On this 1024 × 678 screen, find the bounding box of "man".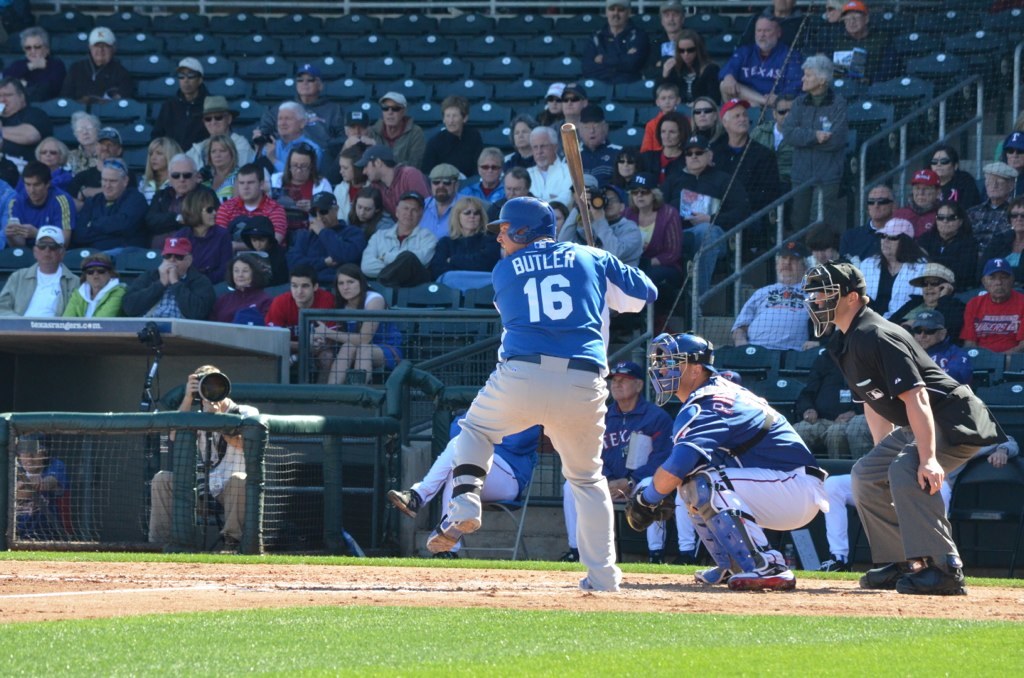
Bounding box: <box>963,158,1020,256</box>.
